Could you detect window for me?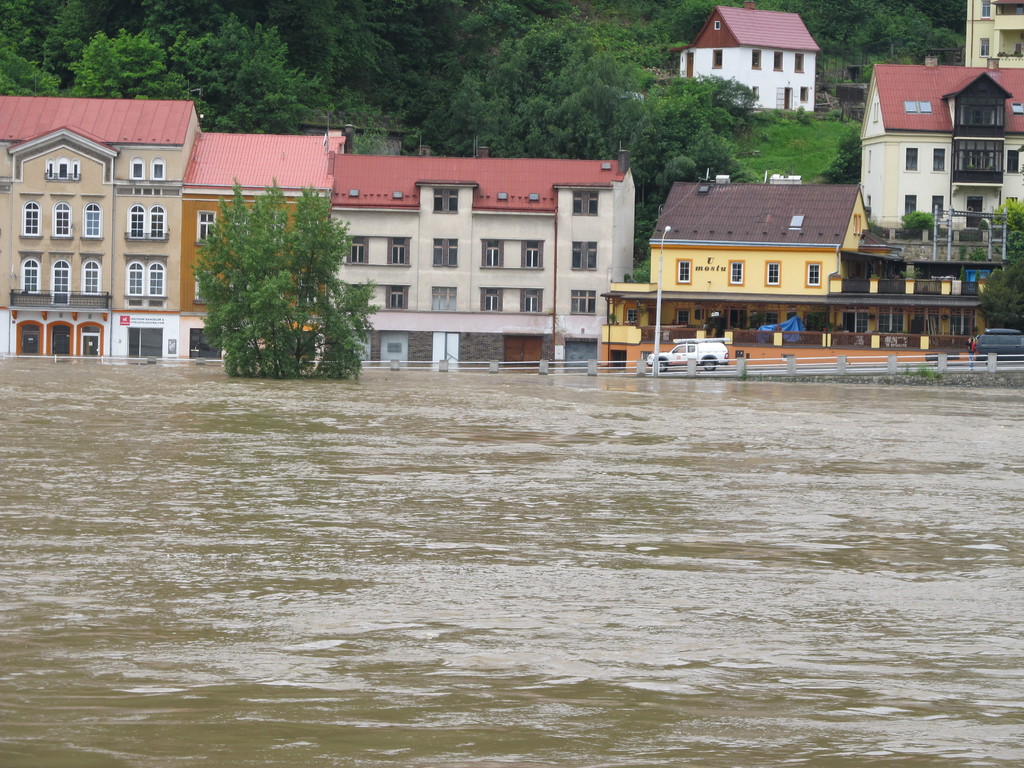
Detection result: region(980, 40, 993, 60).
